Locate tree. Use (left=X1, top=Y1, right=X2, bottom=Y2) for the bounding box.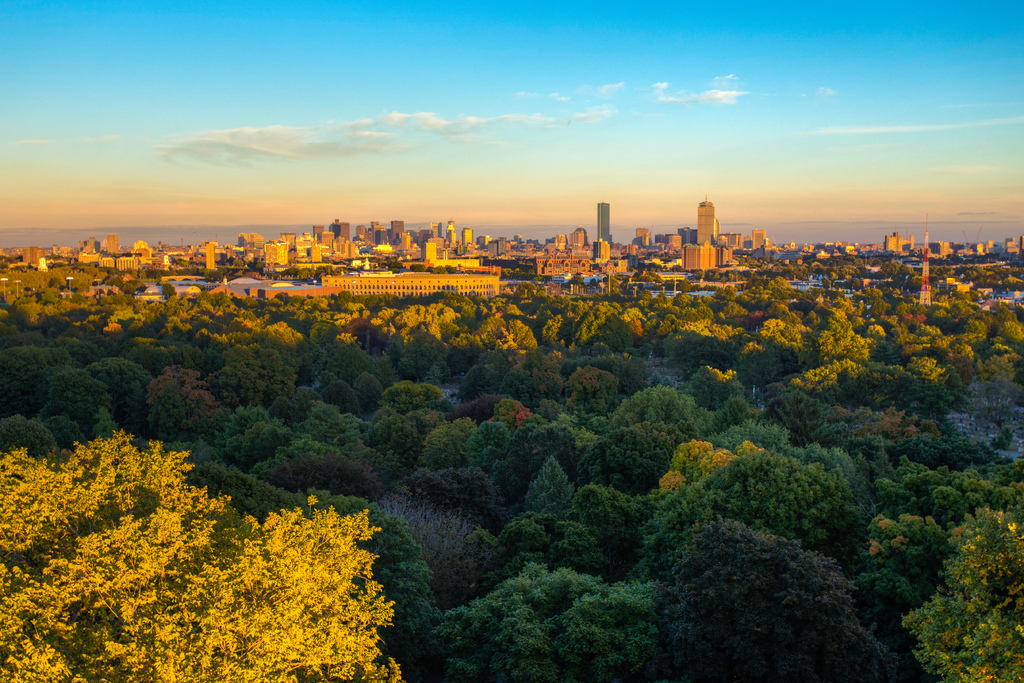
(left=0, top=424, right=405, bottom=682).
